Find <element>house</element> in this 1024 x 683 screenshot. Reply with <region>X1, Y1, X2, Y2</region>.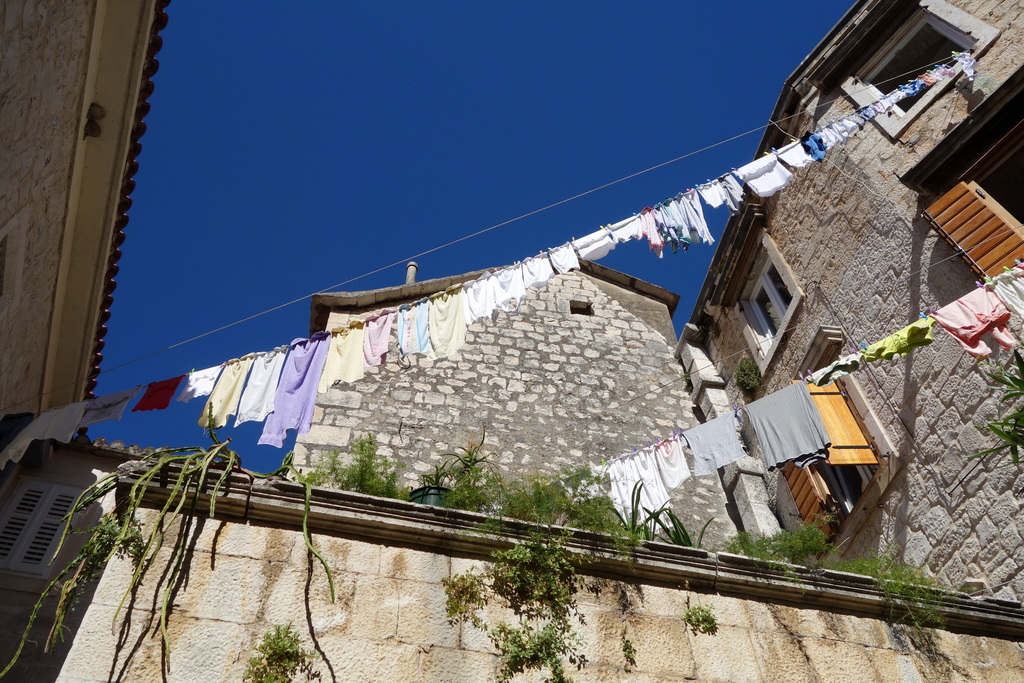
<region>2, 0, 177, 417</region>.
